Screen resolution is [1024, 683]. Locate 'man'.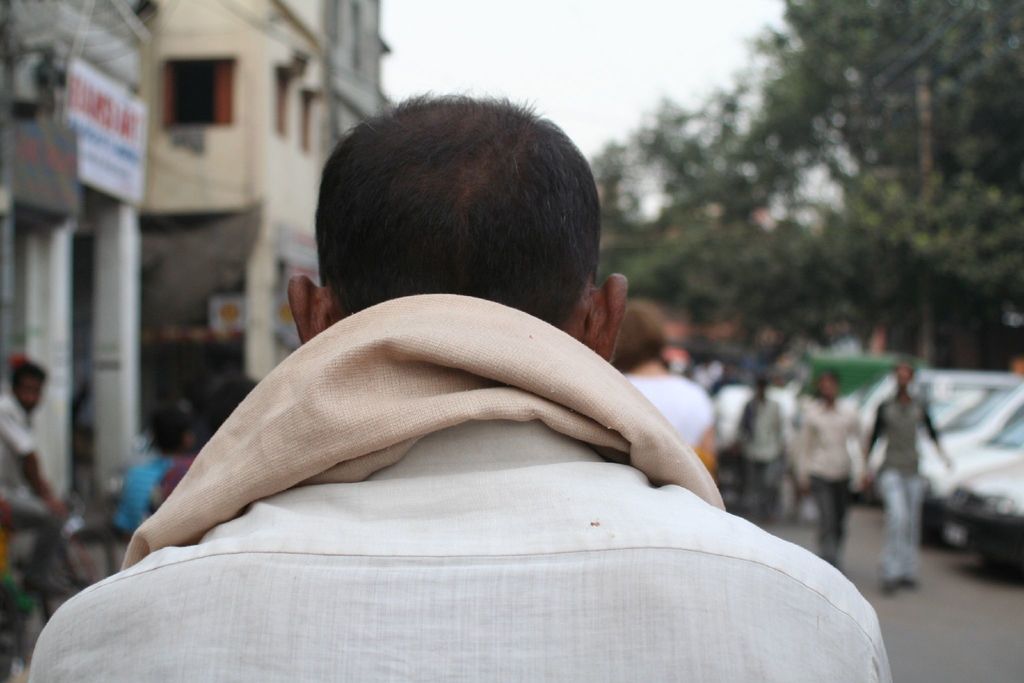
detection(735, 372, 797, 532).
